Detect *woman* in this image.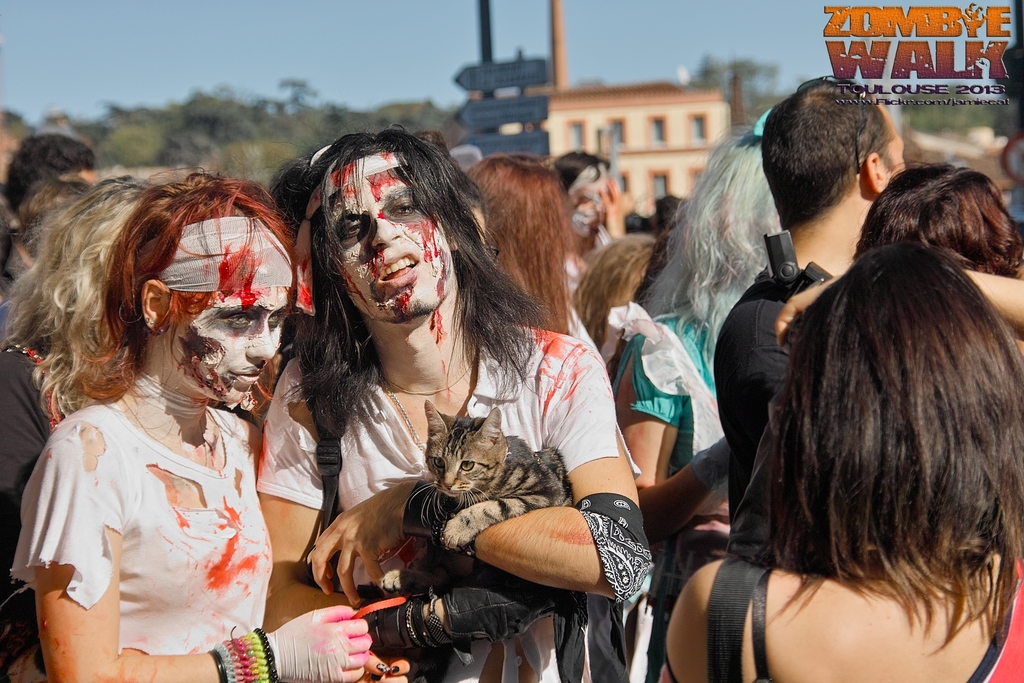
Detection: BBox(659, 239, 1023, 682).
